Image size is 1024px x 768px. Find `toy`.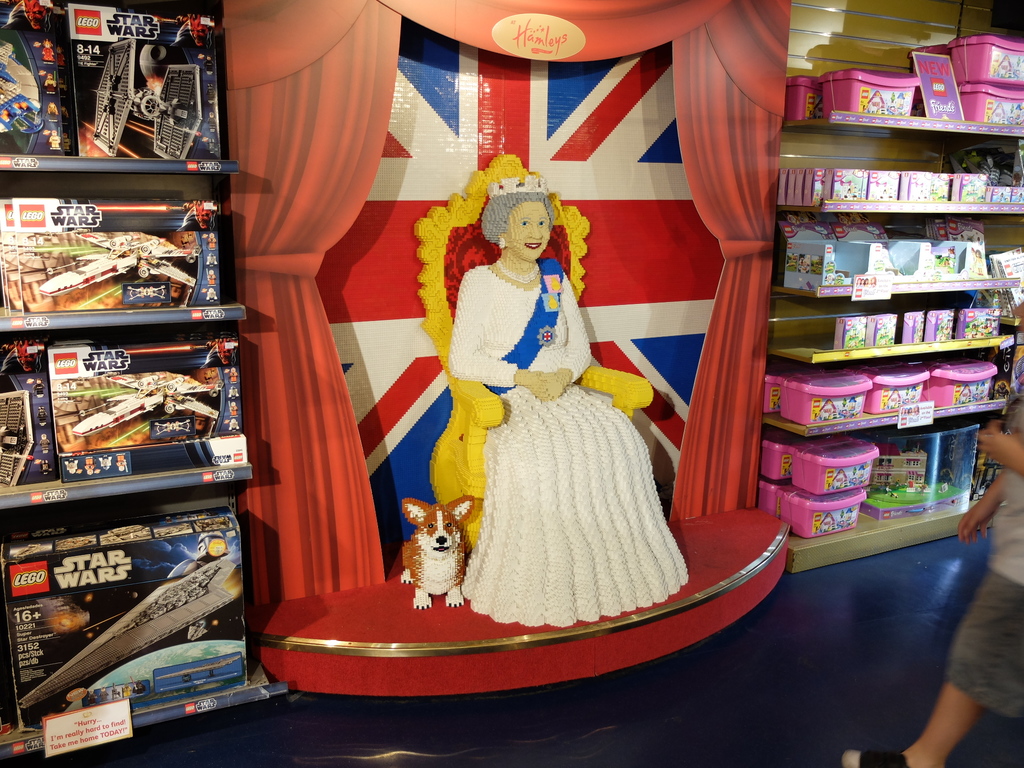
bbox=[932, 244, 957, 269].
